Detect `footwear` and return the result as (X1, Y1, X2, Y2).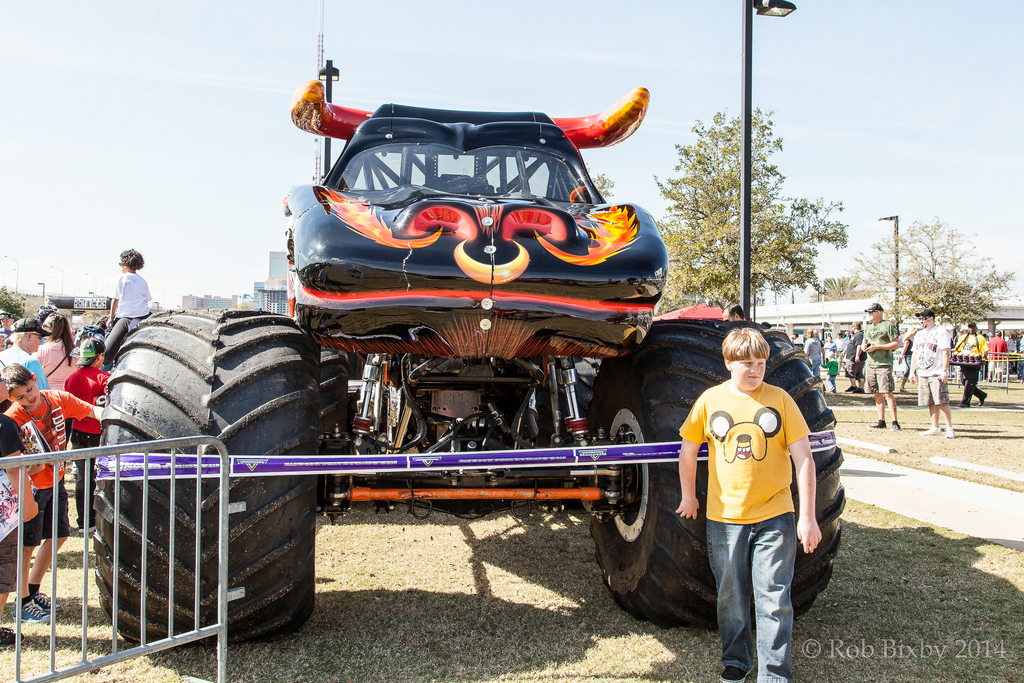
(852, 386, 865, 394).
